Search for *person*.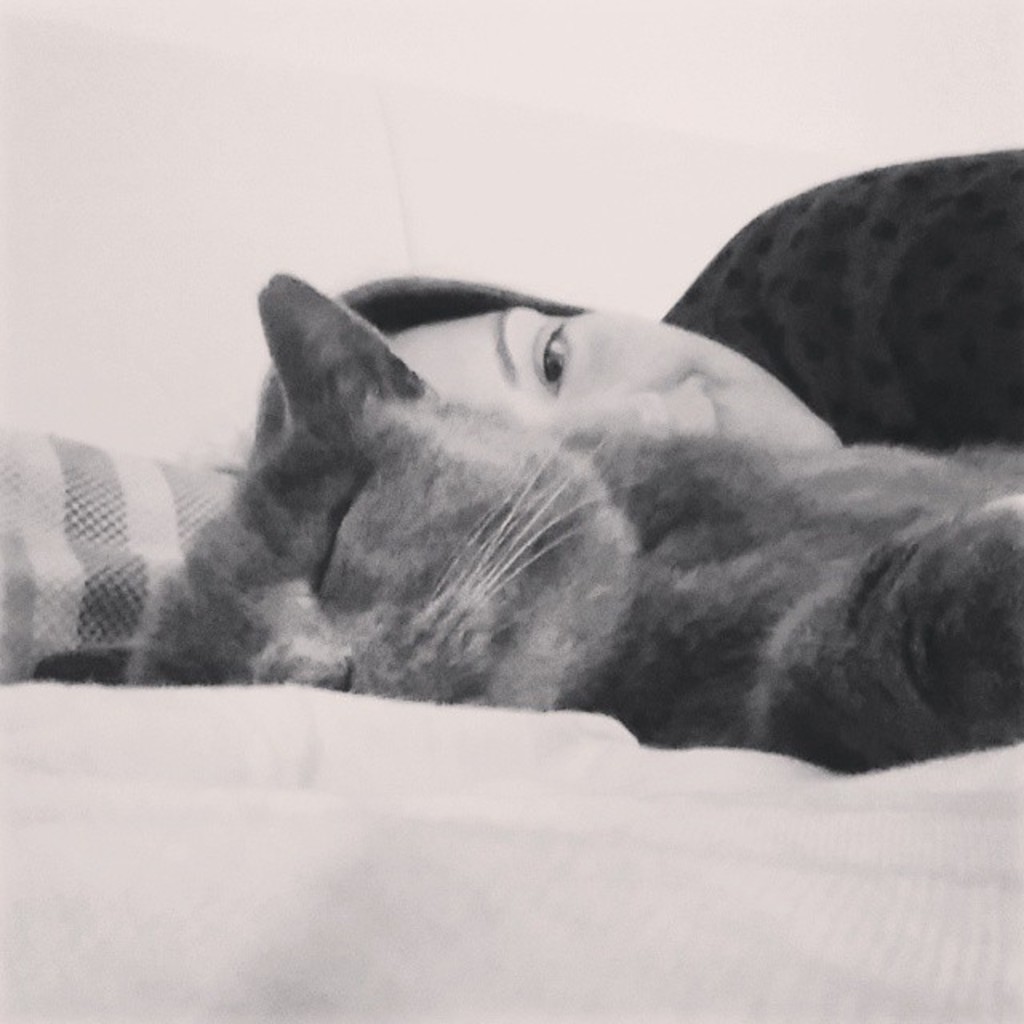
Found at [left=256, top=149, right=1022, bottom=454].
